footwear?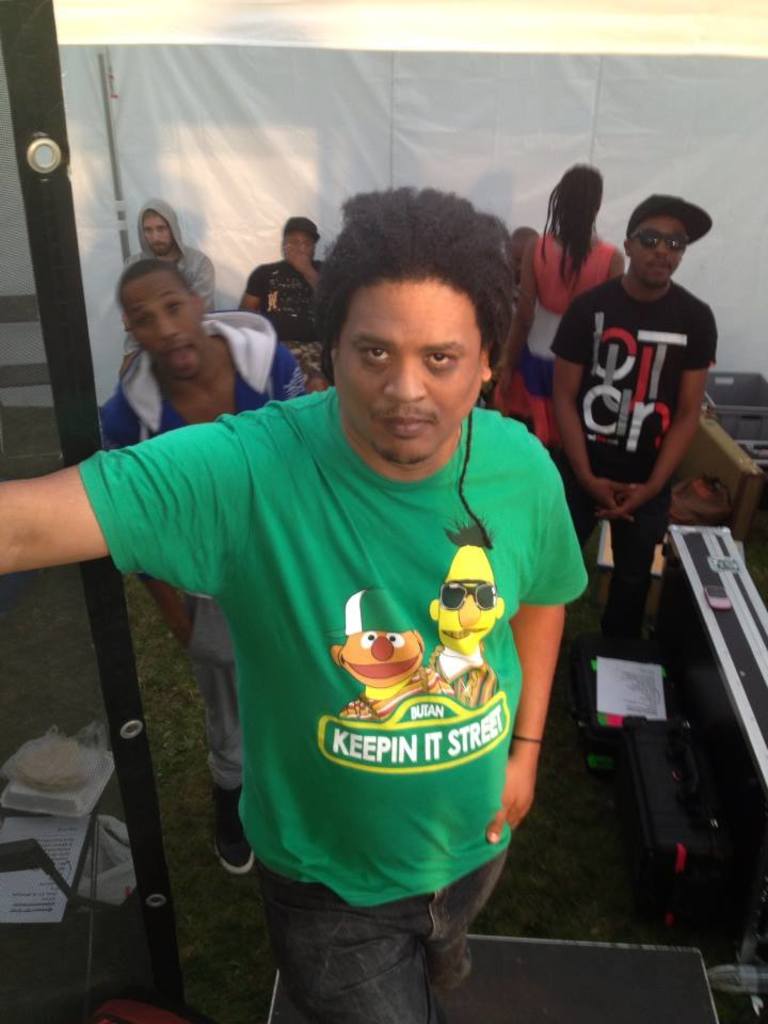
l=206, t=784, r=263, b=885
